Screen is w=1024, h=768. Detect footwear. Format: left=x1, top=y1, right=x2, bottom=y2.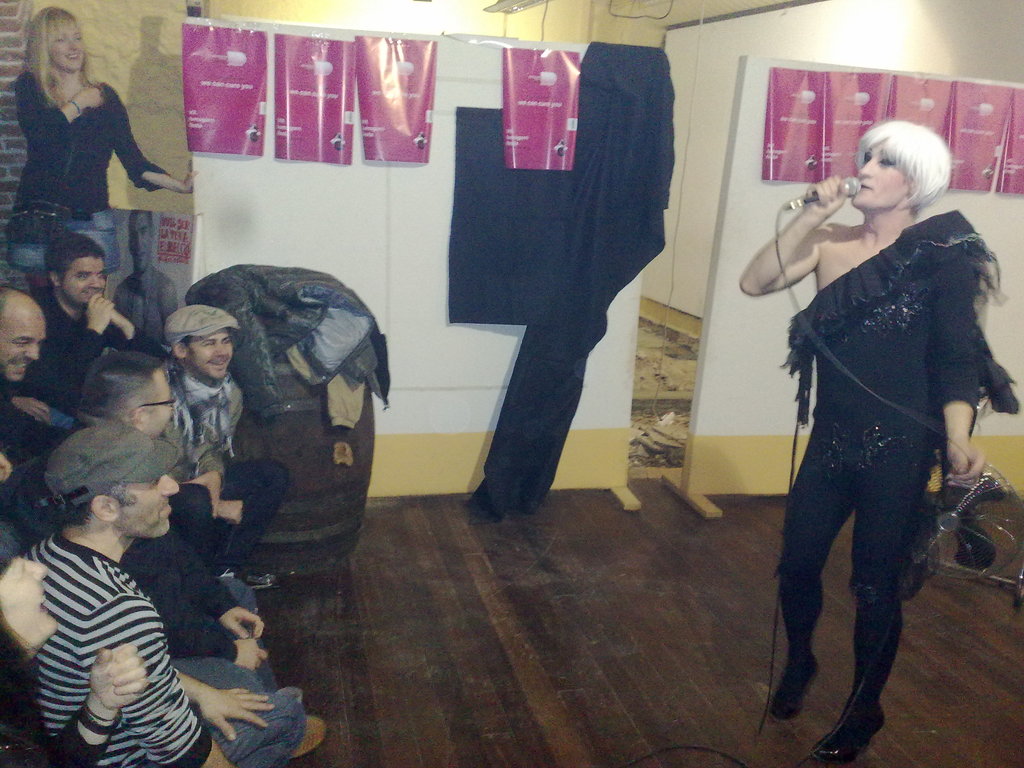
left=289, top=715, right=327, bottom=762.
